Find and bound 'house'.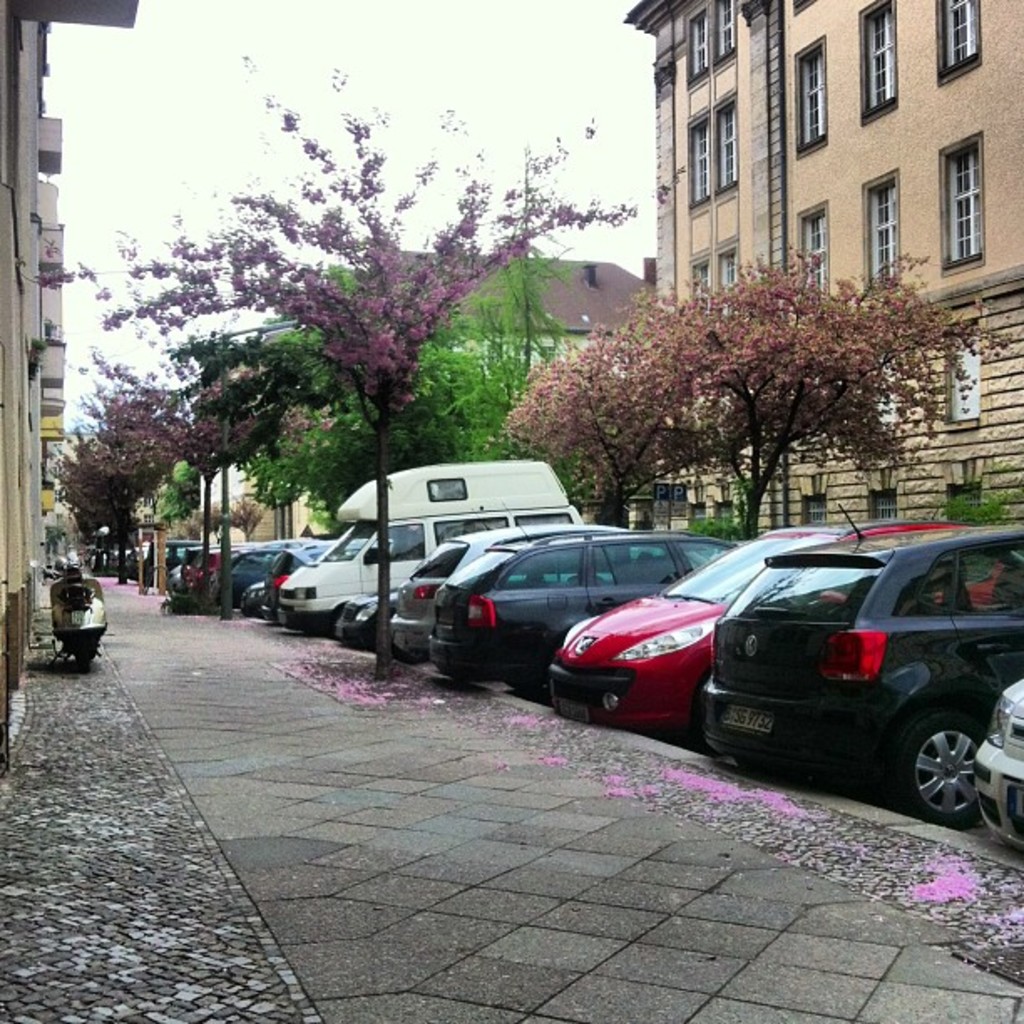
Bound: {"left": 653, "top": 3, "right": 1022, "bottom": 539}.
